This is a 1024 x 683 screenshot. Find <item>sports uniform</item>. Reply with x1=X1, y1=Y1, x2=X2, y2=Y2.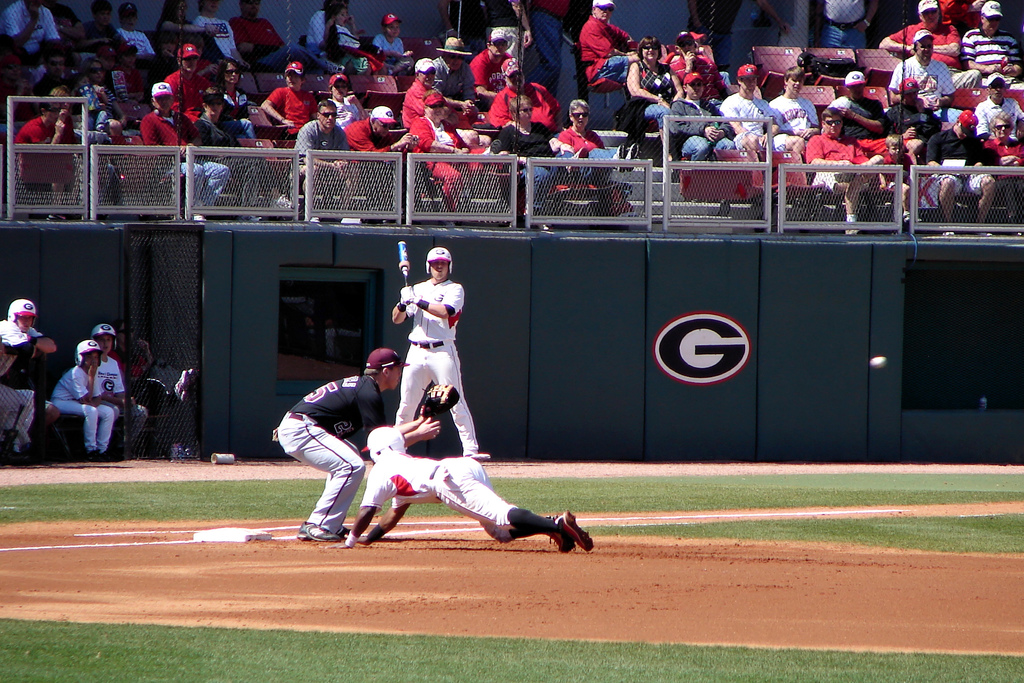
x1=887, y1=17, x2=983, y2=94.
